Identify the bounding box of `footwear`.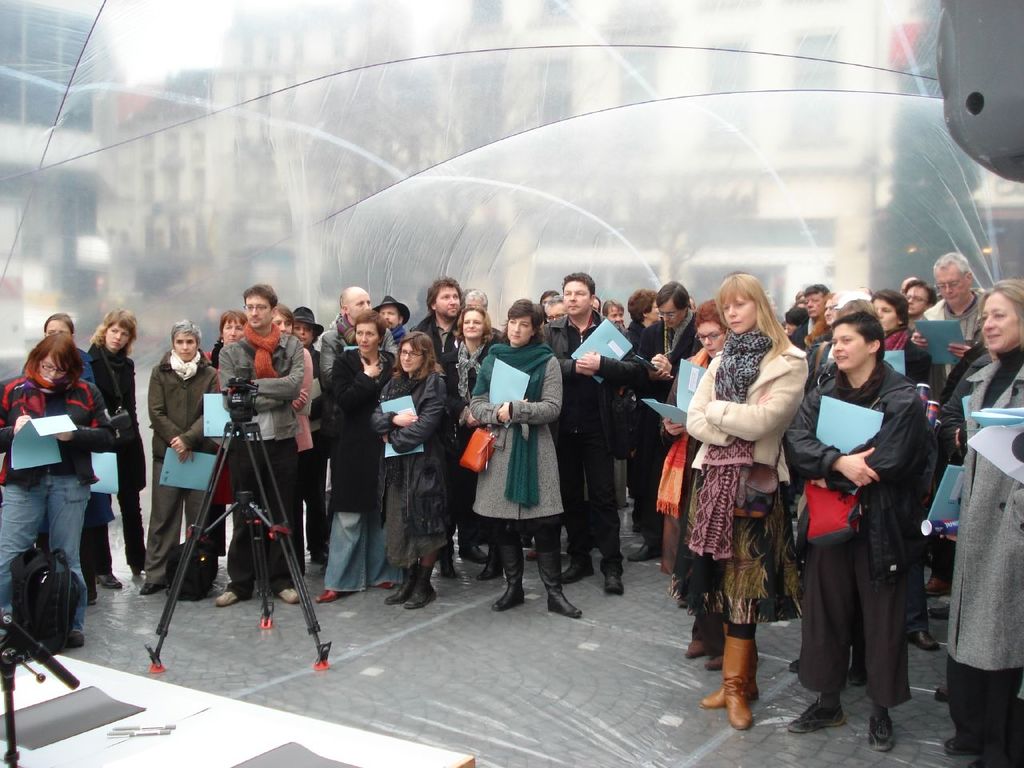
215 591 238 607.
